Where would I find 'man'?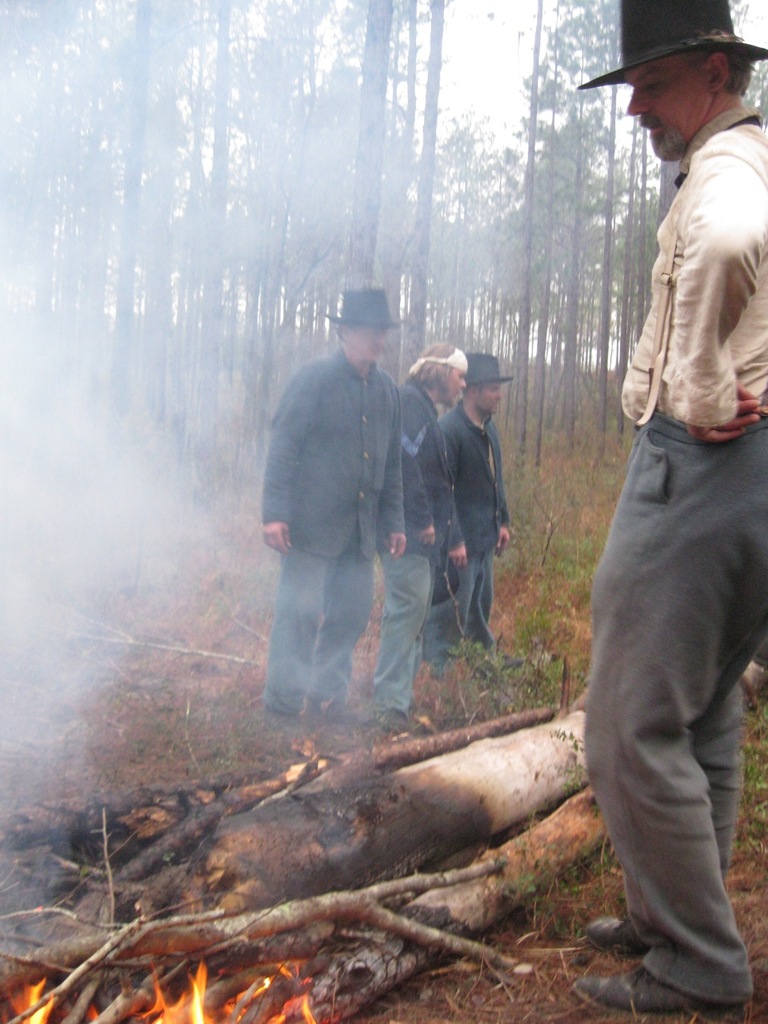
At l=438, t=347, r=514, b=666.
